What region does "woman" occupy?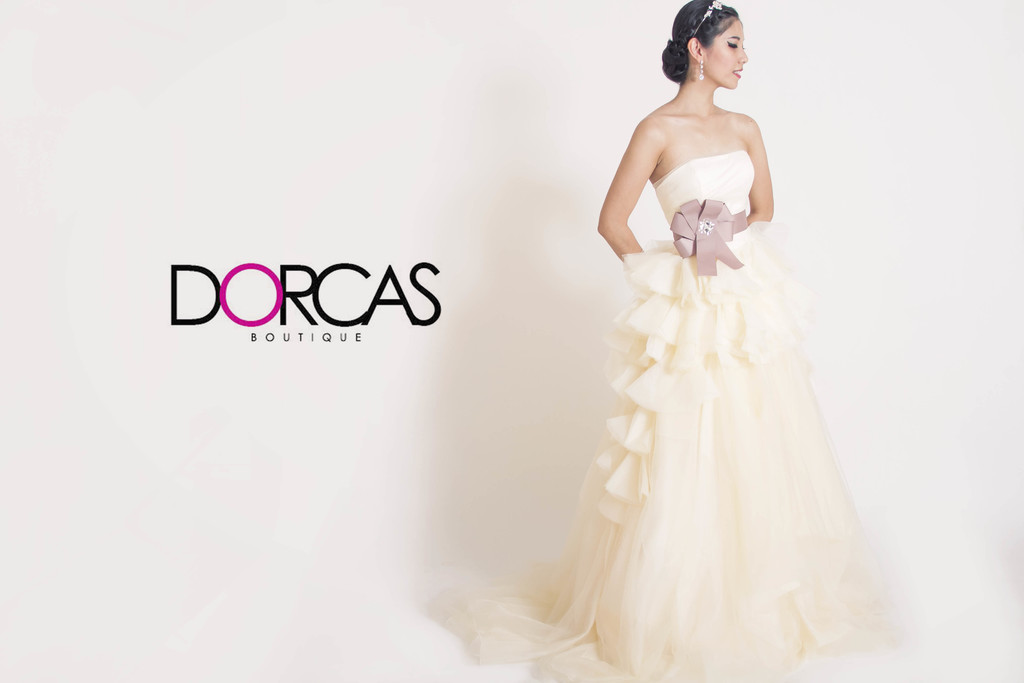
BBox(419, 0, 907, 682).
